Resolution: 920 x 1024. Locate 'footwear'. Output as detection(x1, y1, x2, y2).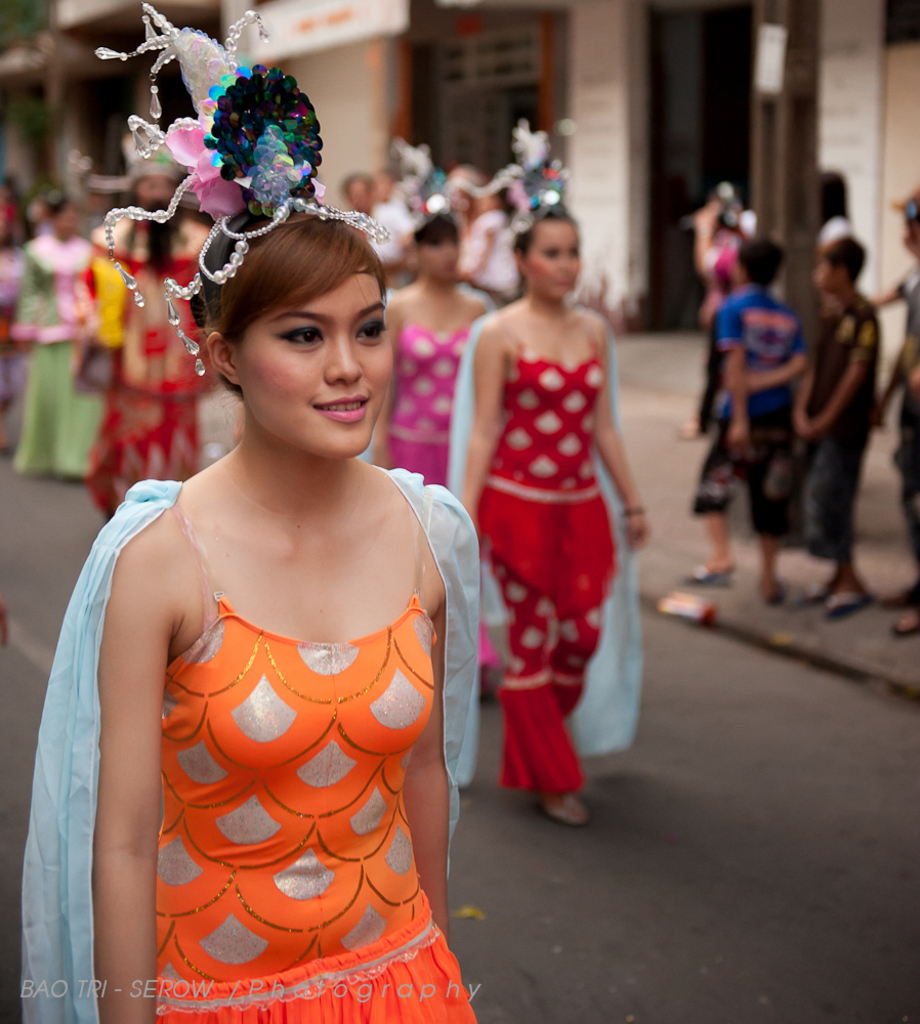
detection(542, 787, 594, 822).
